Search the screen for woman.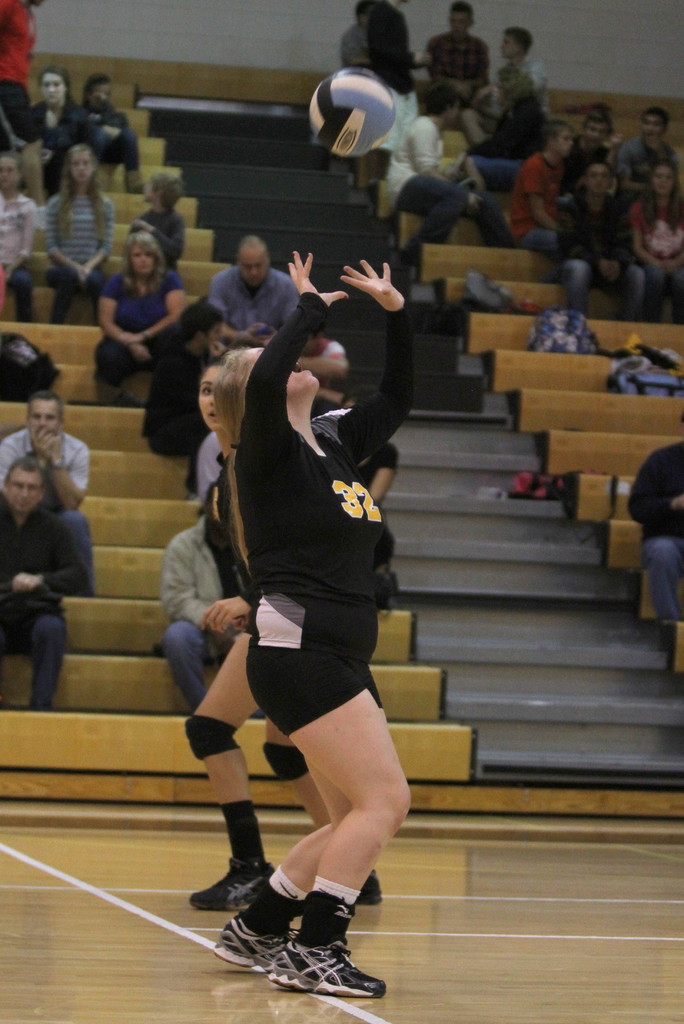
Found at {"x1": 97, "y1": 225, "x2": 181, "y2": 393}.
